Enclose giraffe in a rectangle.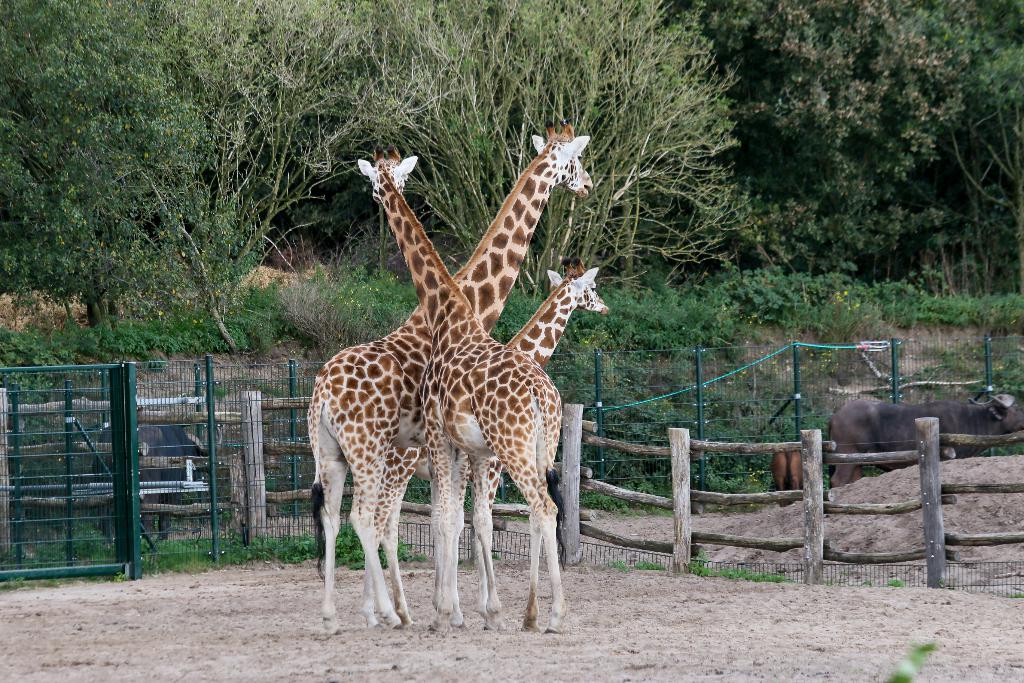
select_region(376, 256, 611, 622).
